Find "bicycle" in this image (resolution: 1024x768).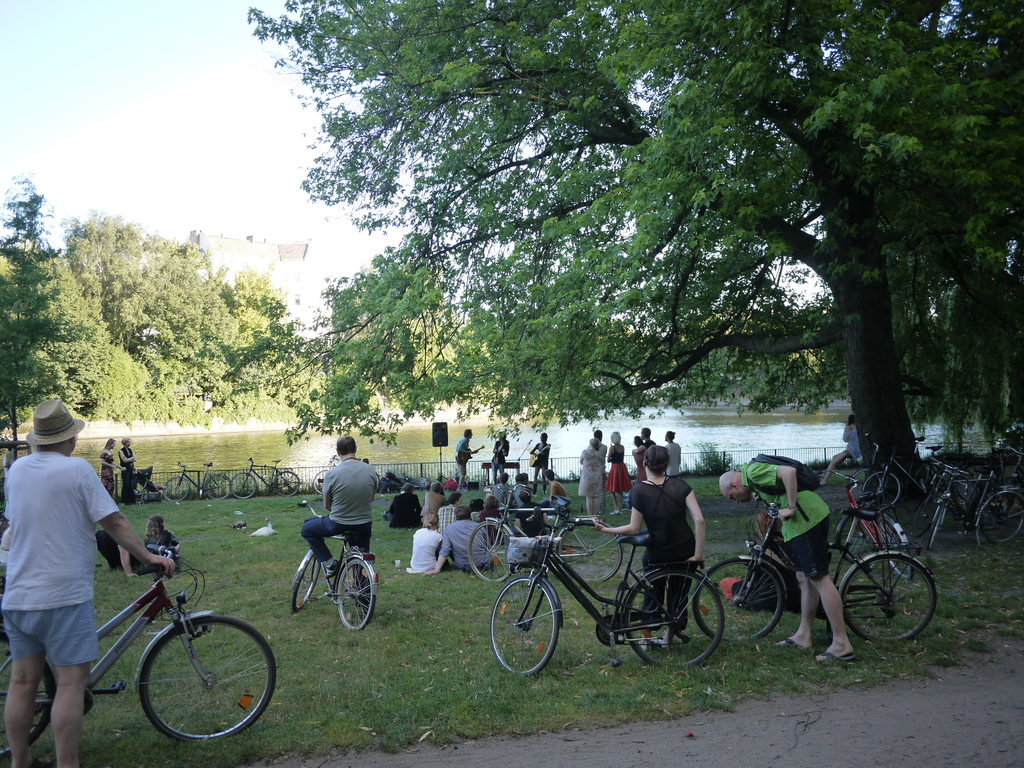
289/502/382/631.
